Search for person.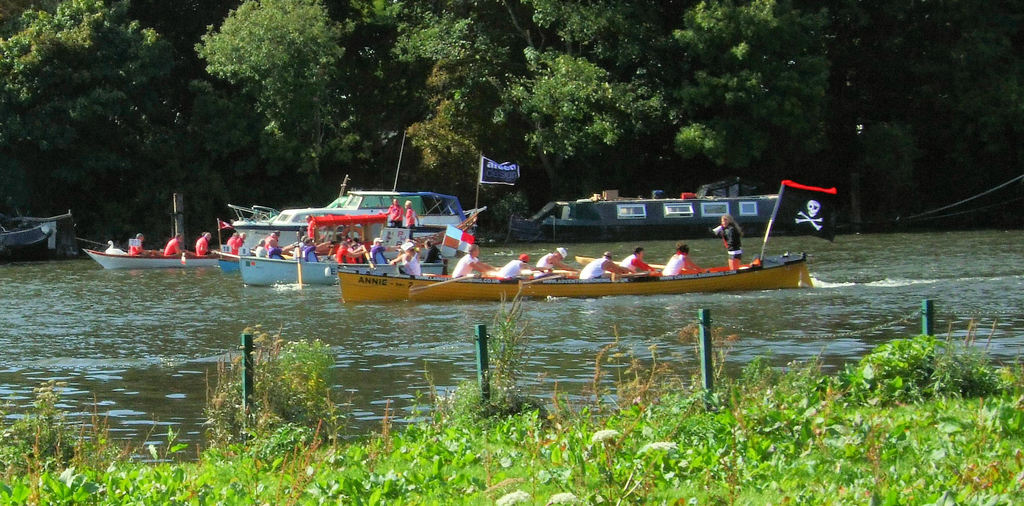
Found at 620:247:657:276.
